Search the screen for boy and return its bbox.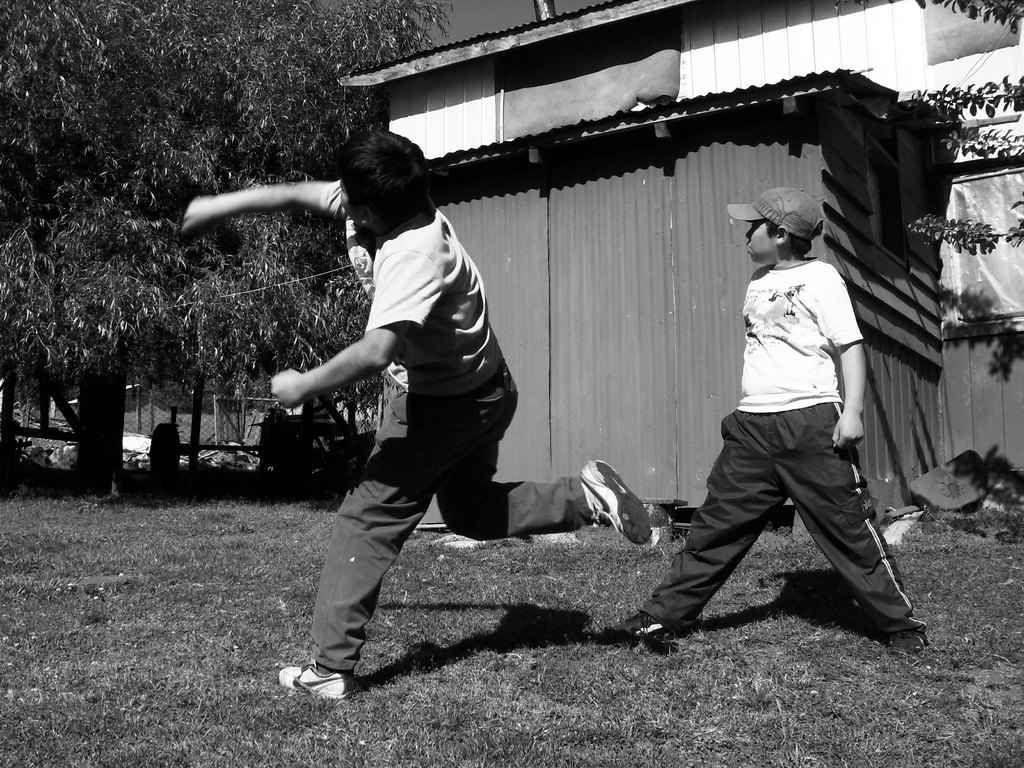
Found: box(618, 186, 928, 639).
